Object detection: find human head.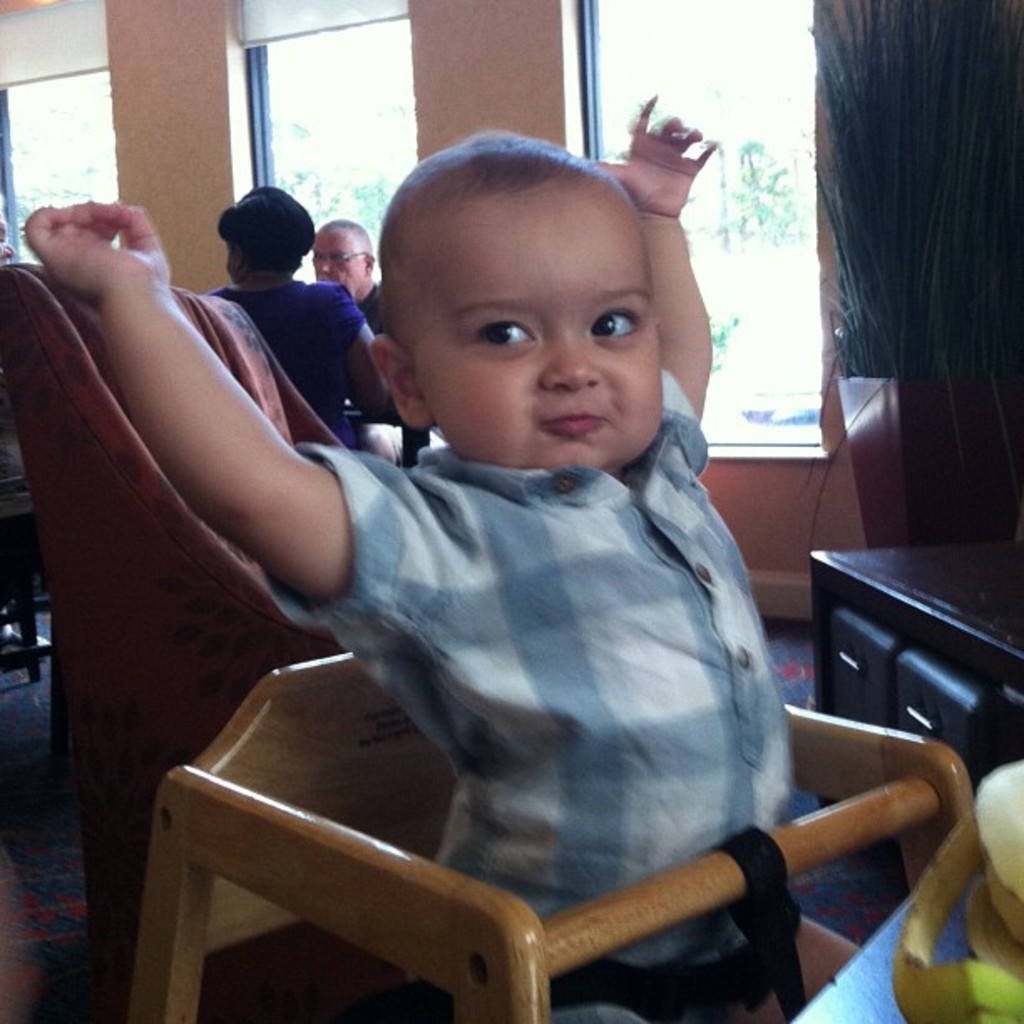
locate(306, 212, 380, 298).
